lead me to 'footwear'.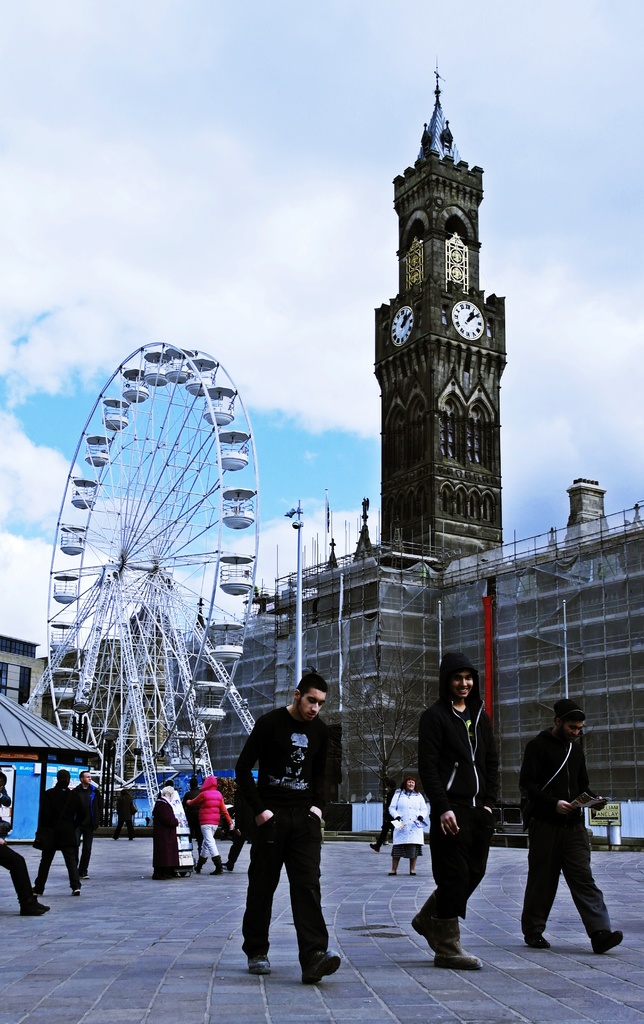
Lead to l=519, t=930, r=554, b=947.
